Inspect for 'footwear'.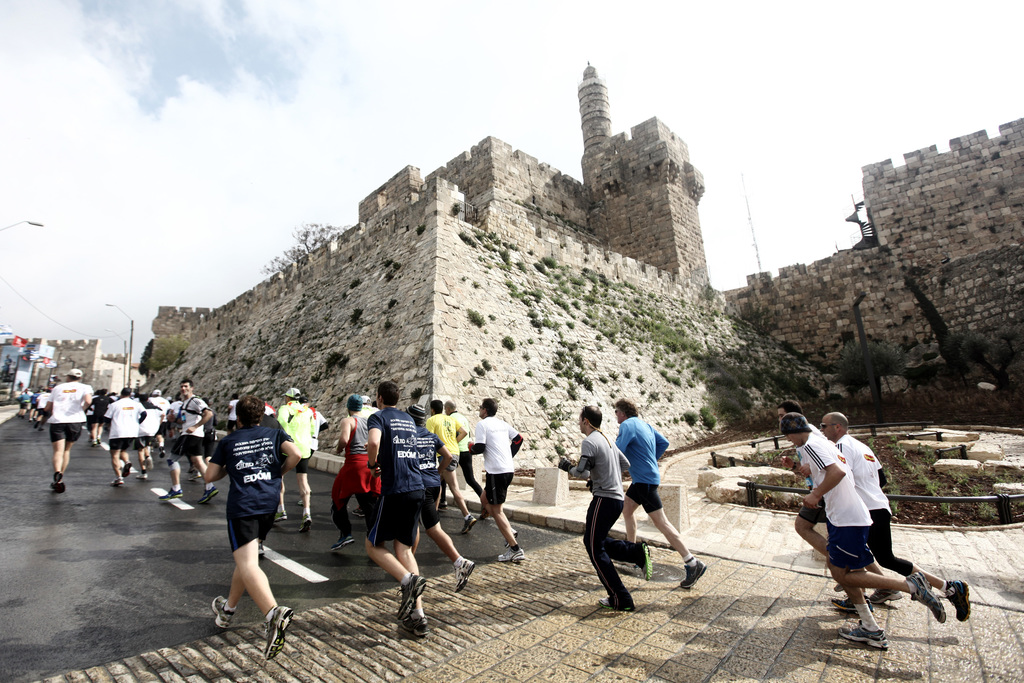
Inspection: region(137, 470, 150, 481).
